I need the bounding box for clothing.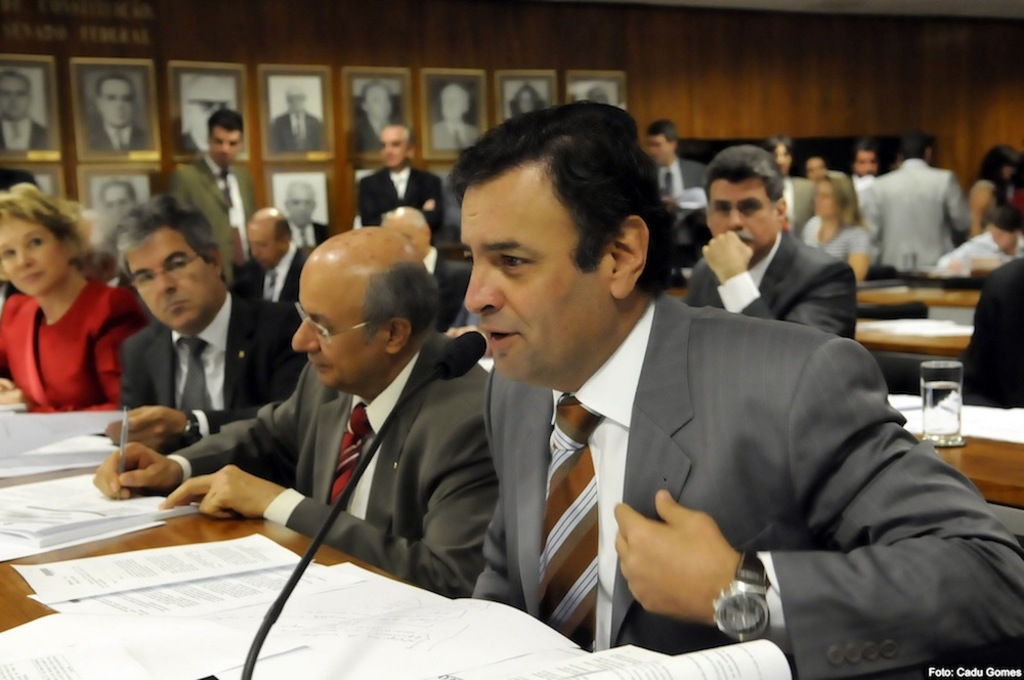
Here it is: 799, 212, 887, 267.
